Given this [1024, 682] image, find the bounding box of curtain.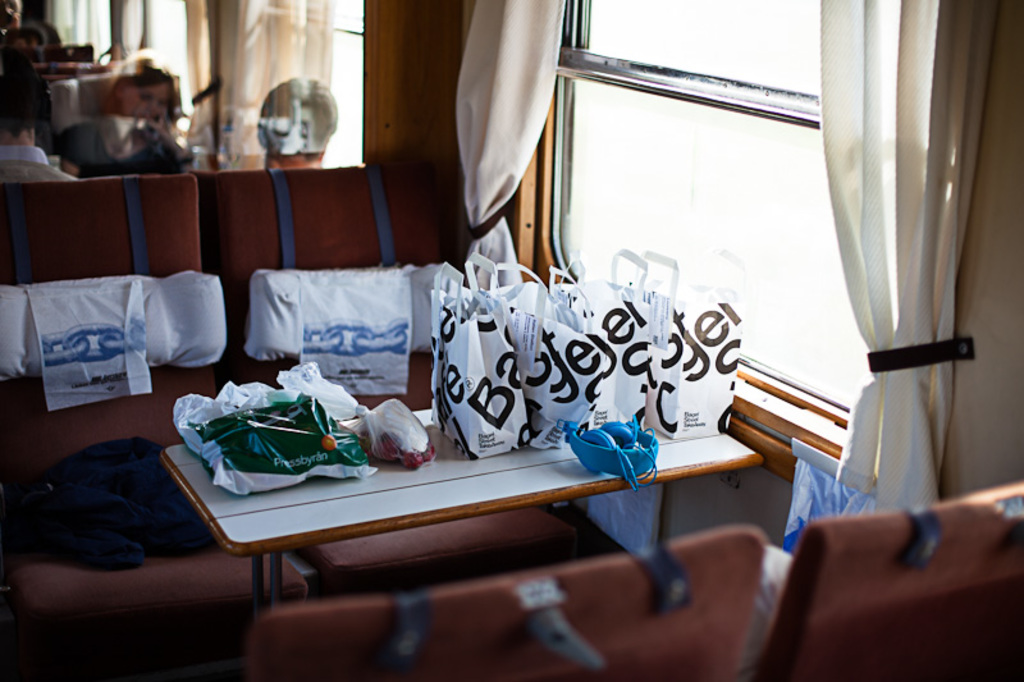
179:0:337:151.
